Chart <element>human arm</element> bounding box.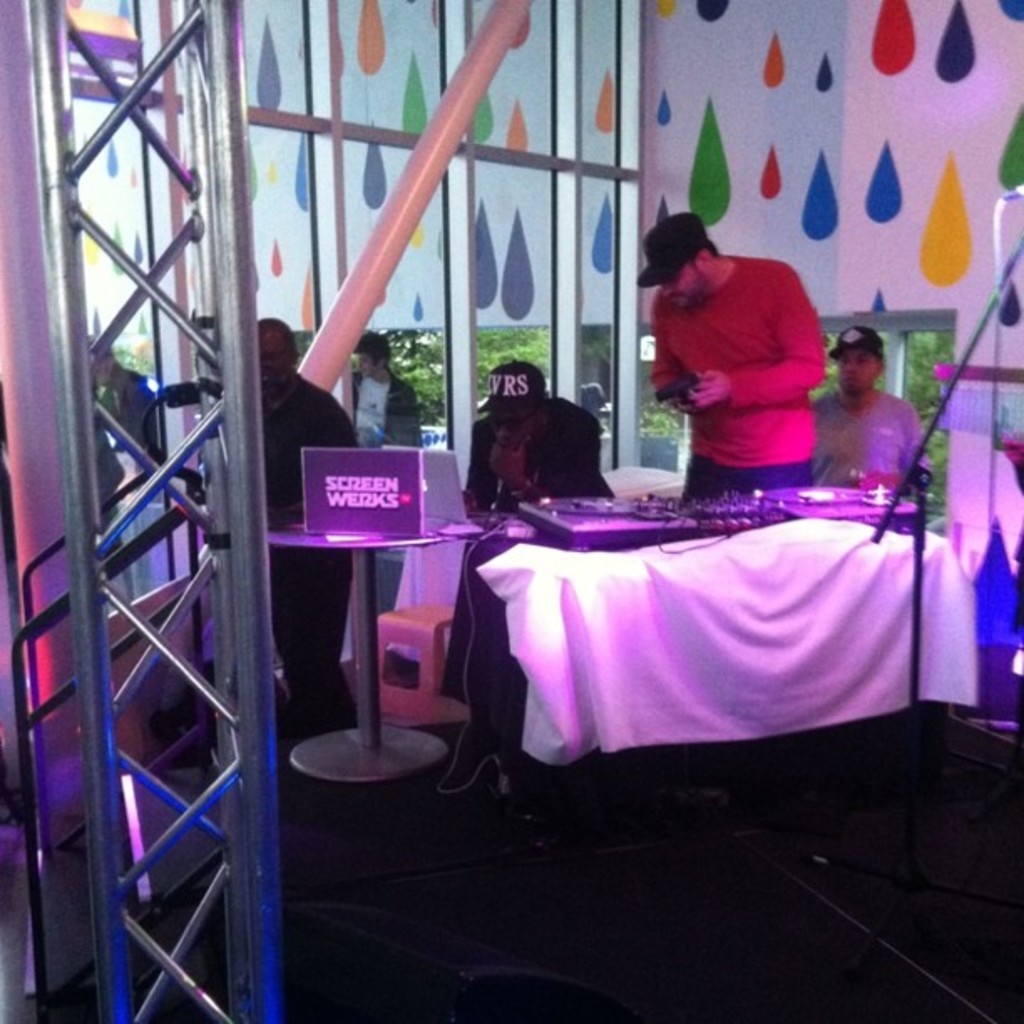
Charted: BBox(684, 286, 830, 443).
